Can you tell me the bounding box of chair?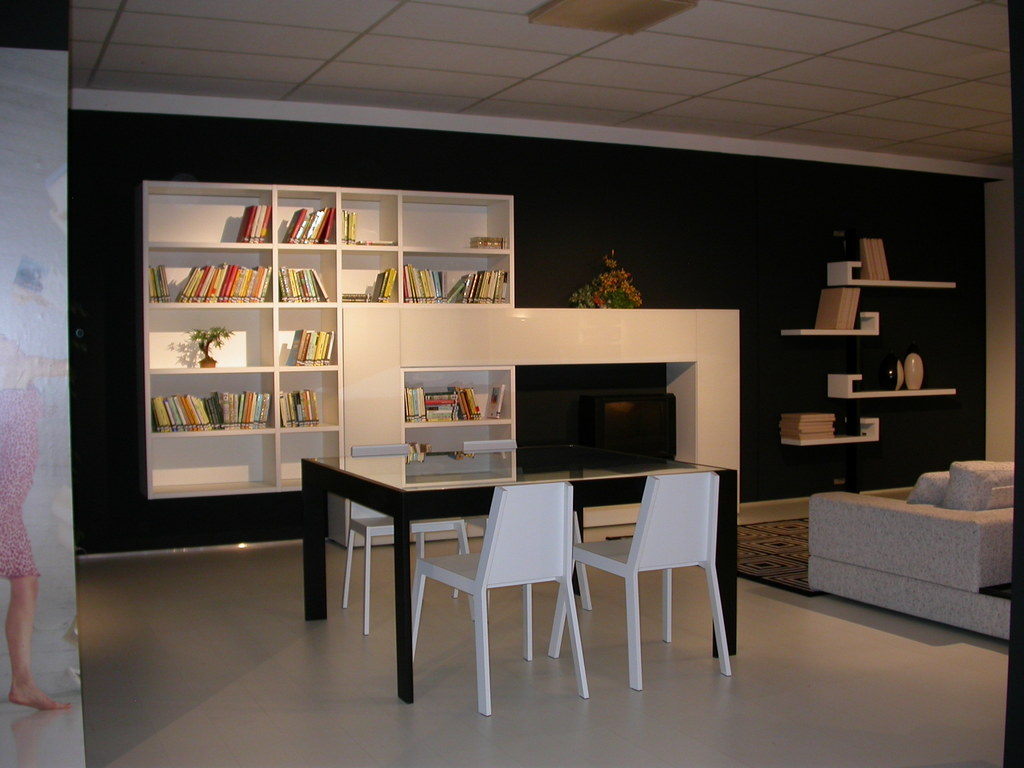
452, 436, 593, 605.
